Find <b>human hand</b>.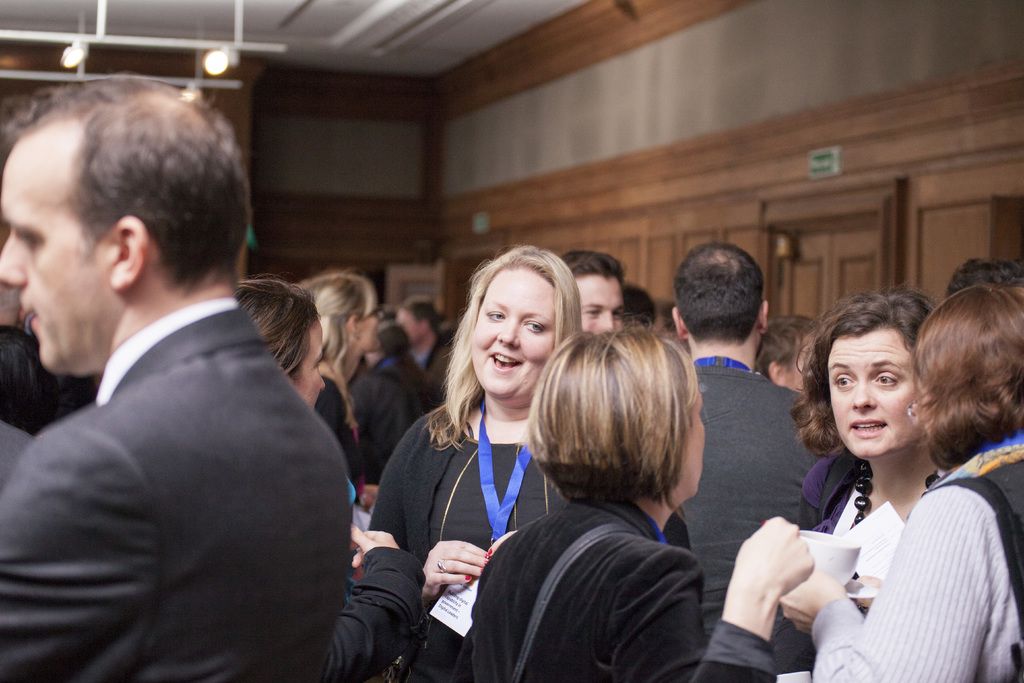
locate(486, 531, 518, 557).
